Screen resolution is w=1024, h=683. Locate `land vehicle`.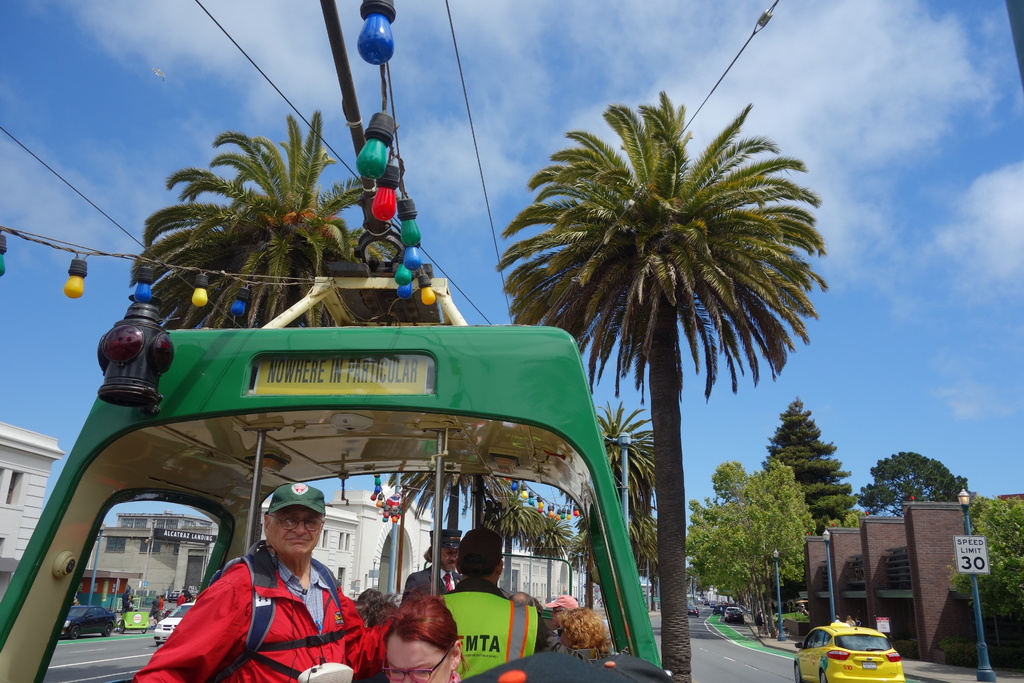
[x1=167, y1=588, x2=187, y2=604].
